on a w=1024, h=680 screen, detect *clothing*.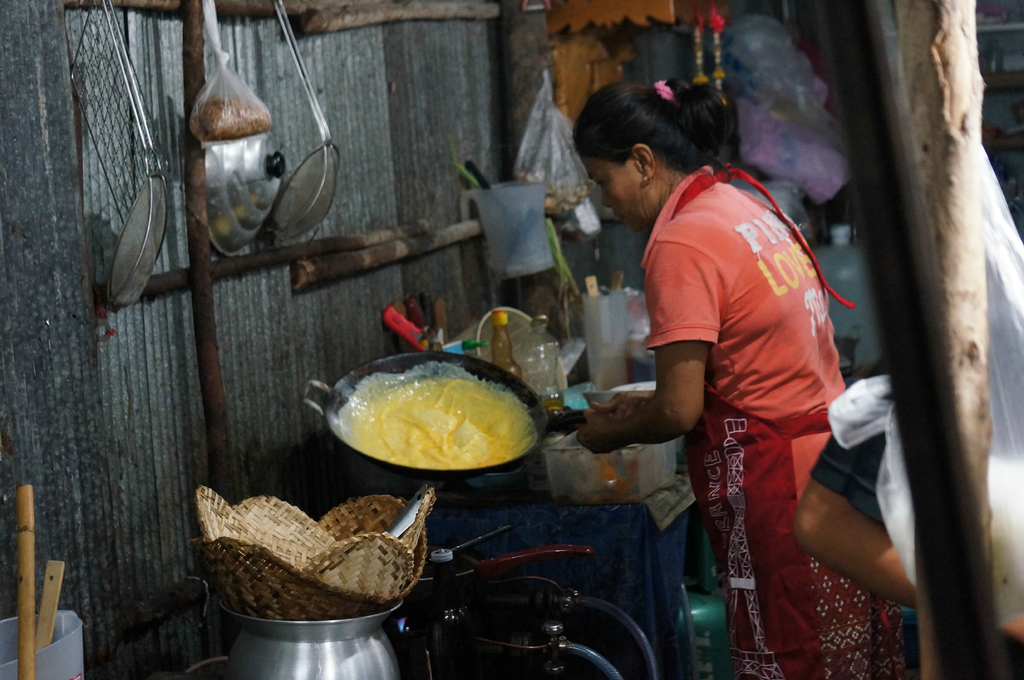
select_region(811, 353, 1023, 679).
